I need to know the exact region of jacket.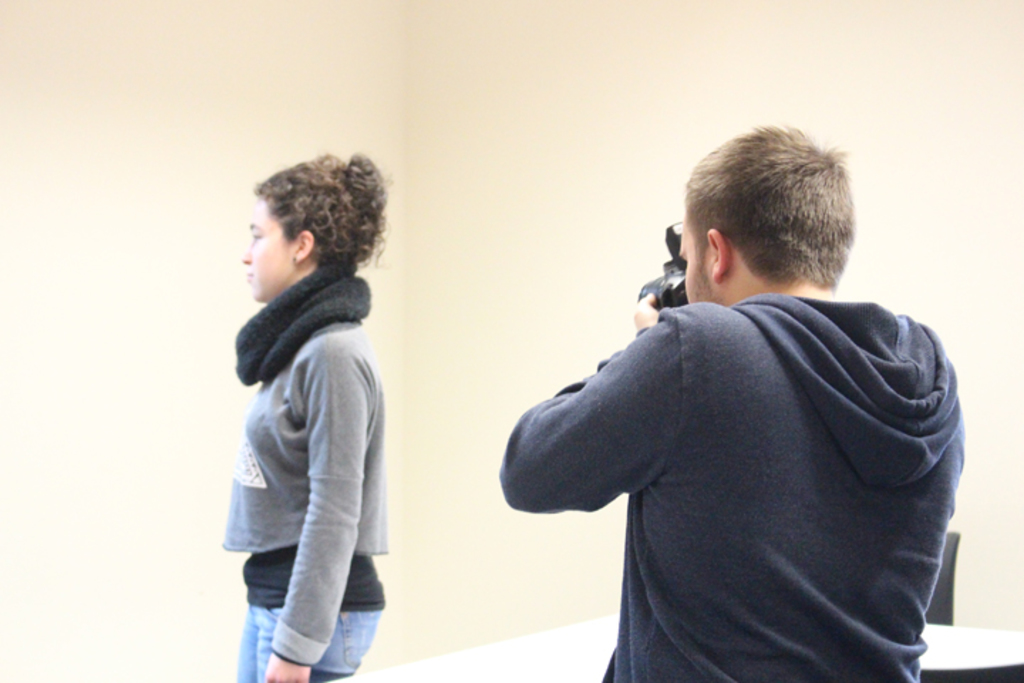
Region: <bbox>501, 287, 973, 682</bbox>.
